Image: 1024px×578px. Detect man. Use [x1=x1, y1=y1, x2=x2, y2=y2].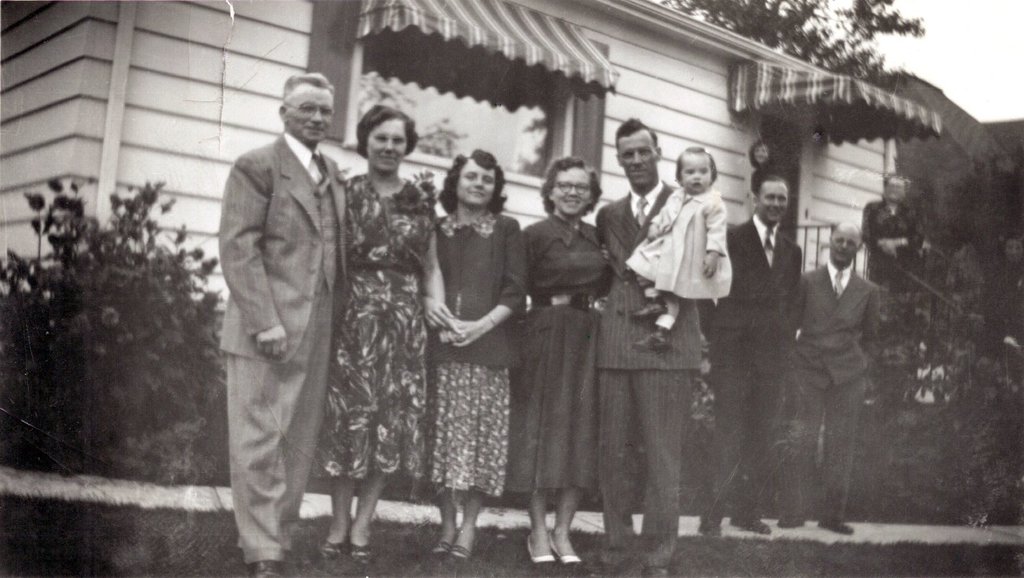
[x1=203, y1=46, x2=362, y2=569].
